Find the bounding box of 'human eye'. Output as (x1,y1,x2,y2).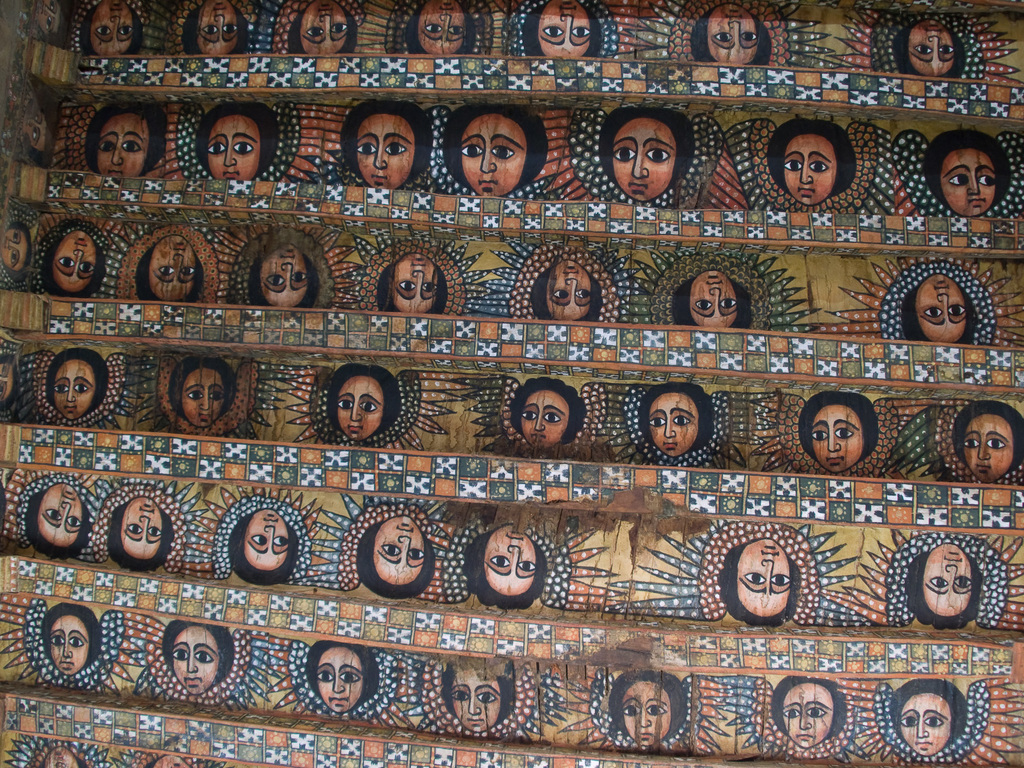
(420,283,437,293).
